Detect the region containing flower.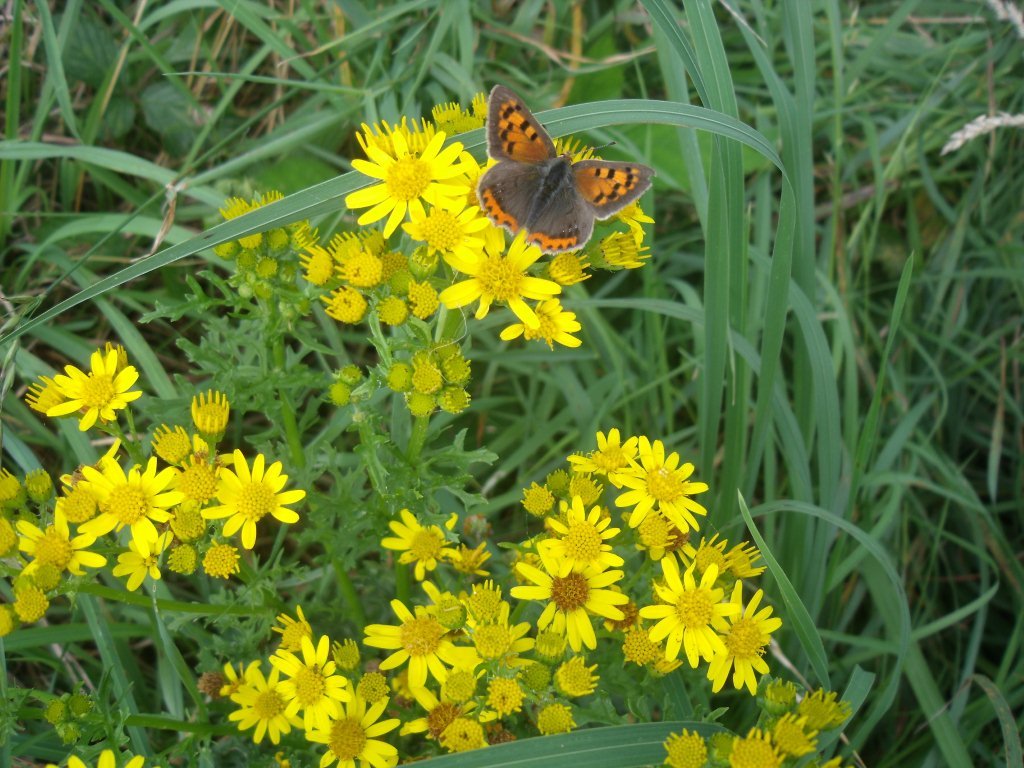
361 223 392 257.
